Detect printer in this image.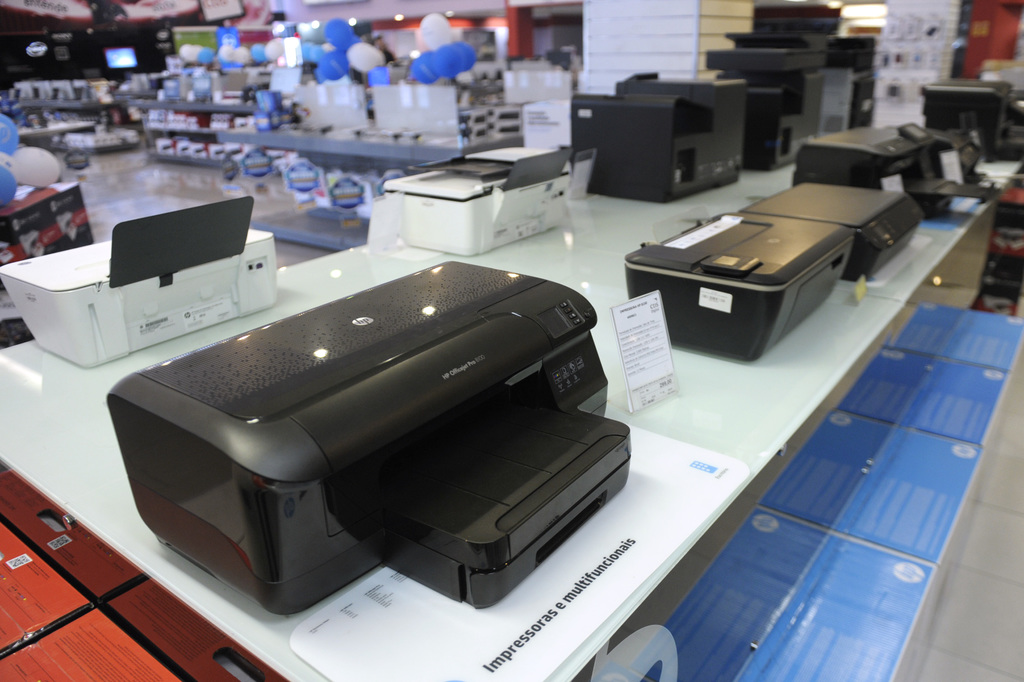
Detection: (789,119,998,219).
